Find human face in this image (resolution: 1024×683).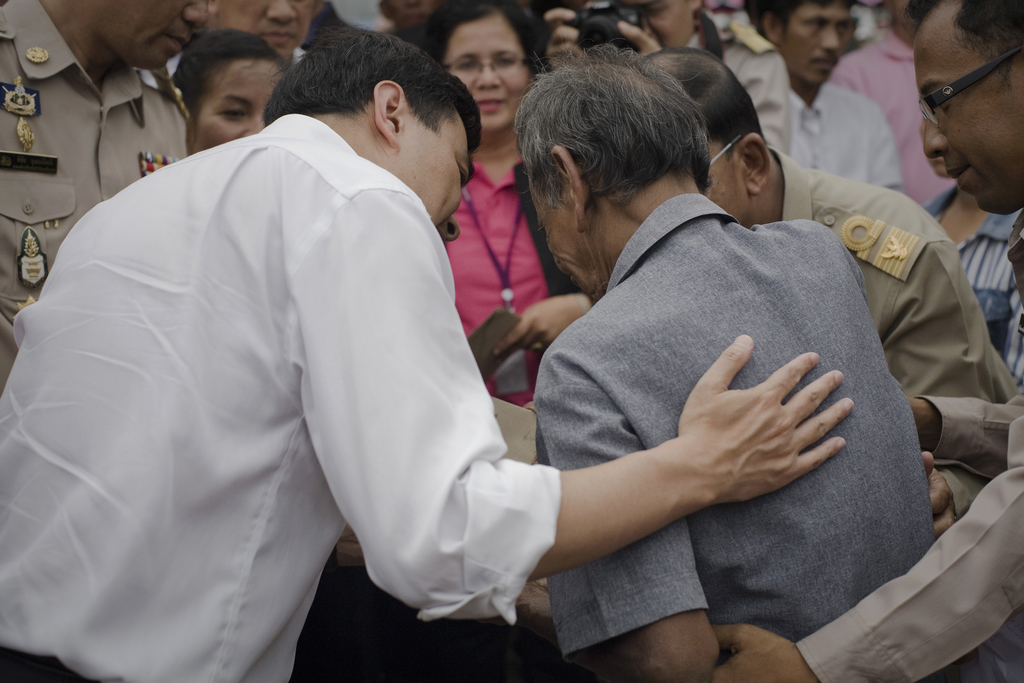
l=696, t=126, r=751, b=218.
